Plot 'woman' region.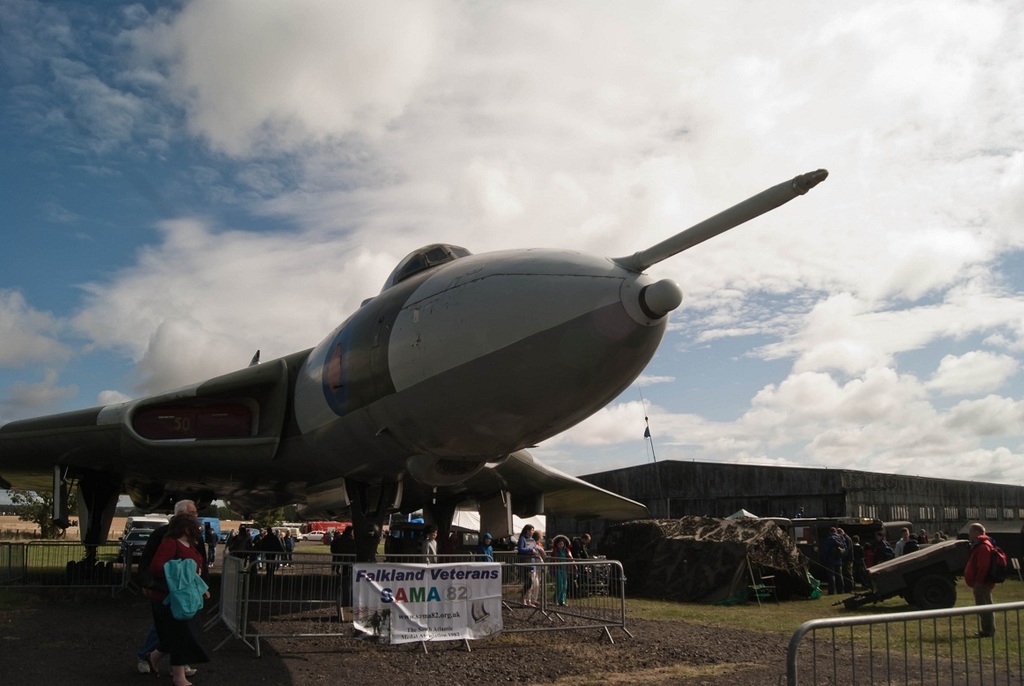
Plotted at bbox(148, 510, 211, 685).
